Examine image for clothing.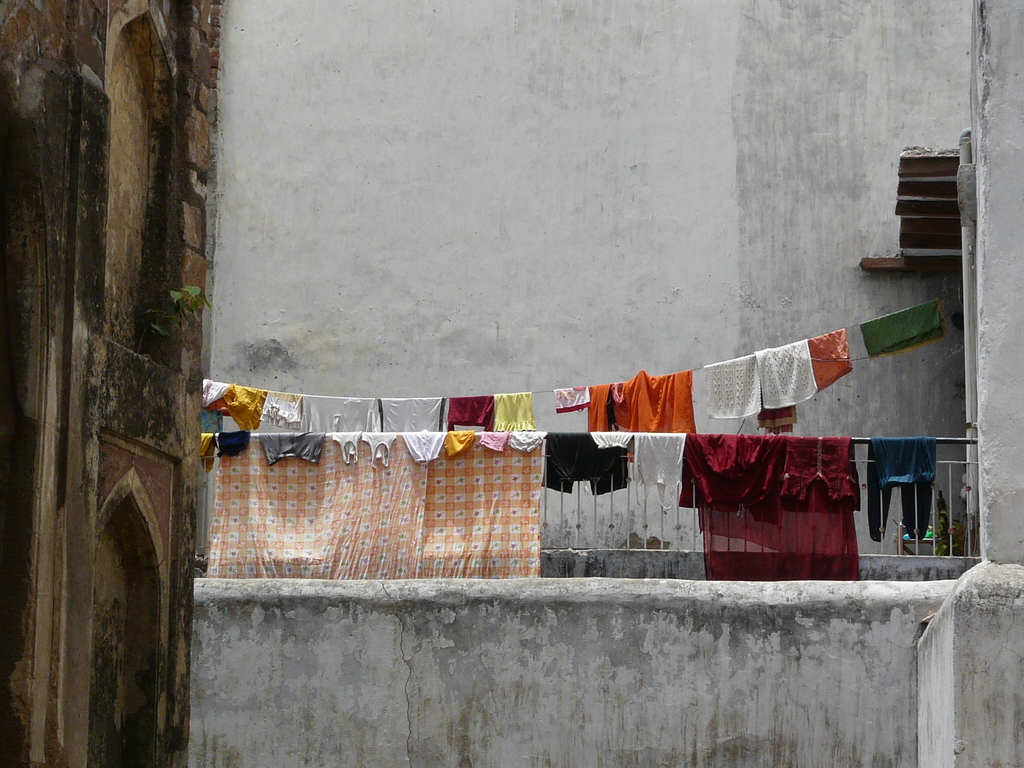
Examination result: [left=636, top=430, right=684, bottom=506].
